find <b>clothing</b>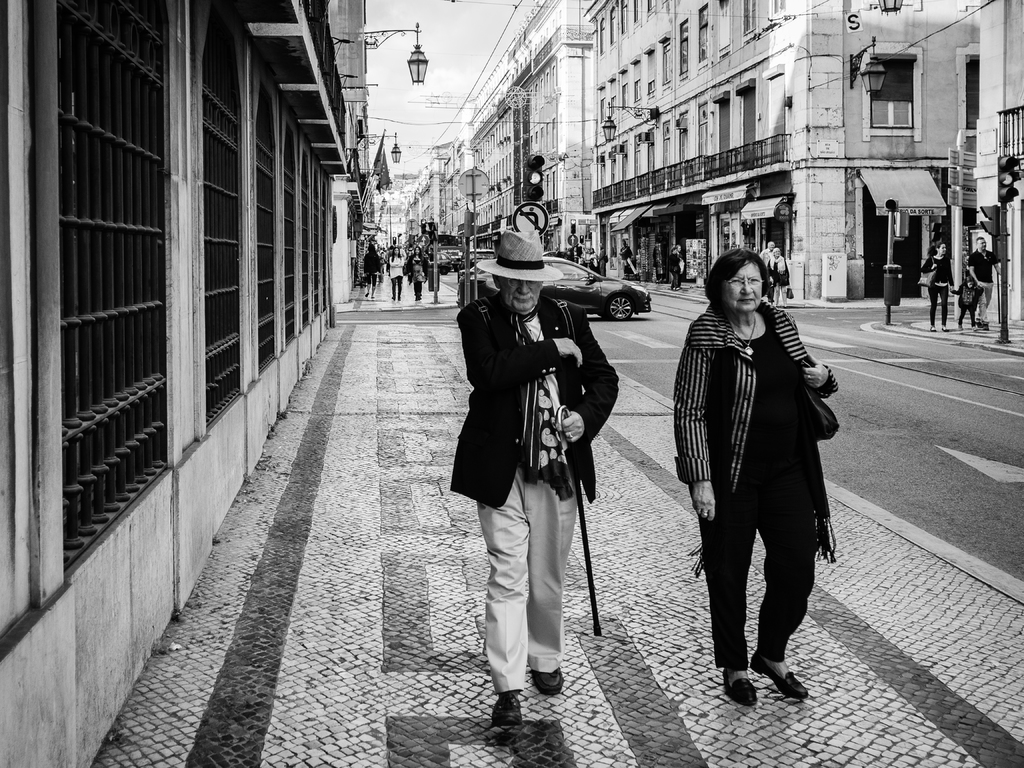
x1=775 y1=257 x2=790 y2=289
